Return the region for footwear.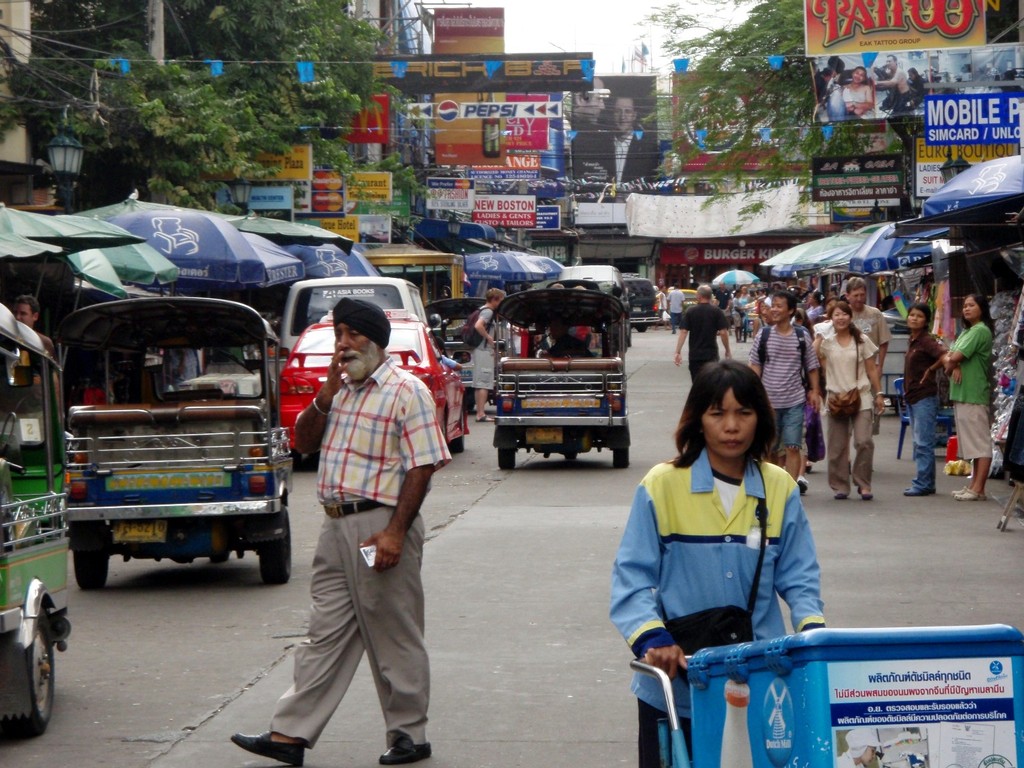
856/489/873/499.
